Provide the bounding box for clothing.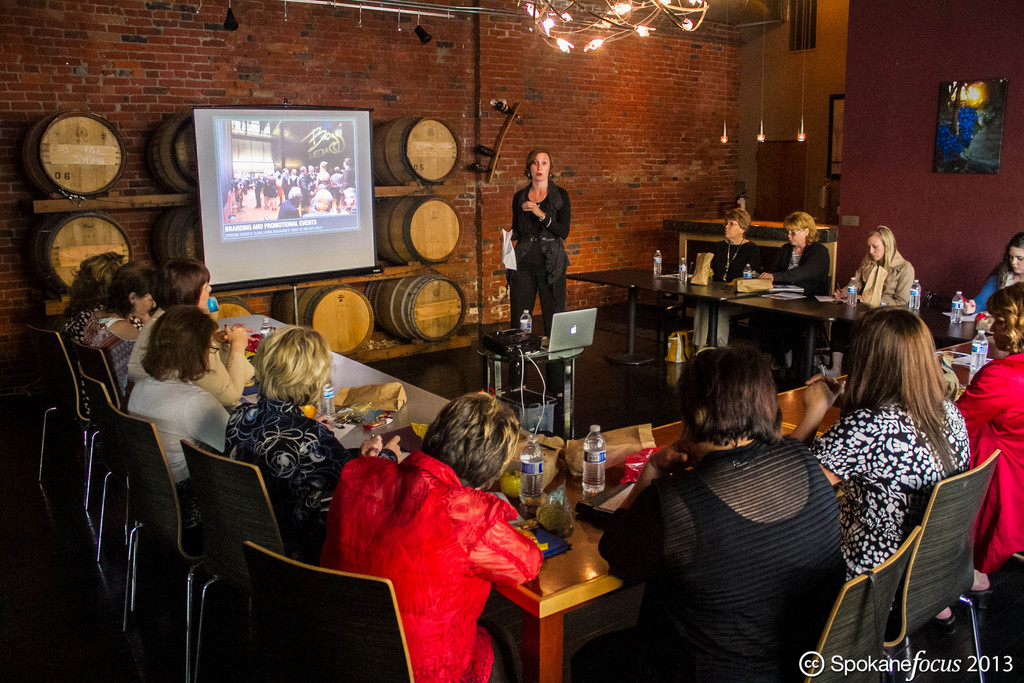
330, 431, 542, 655.
